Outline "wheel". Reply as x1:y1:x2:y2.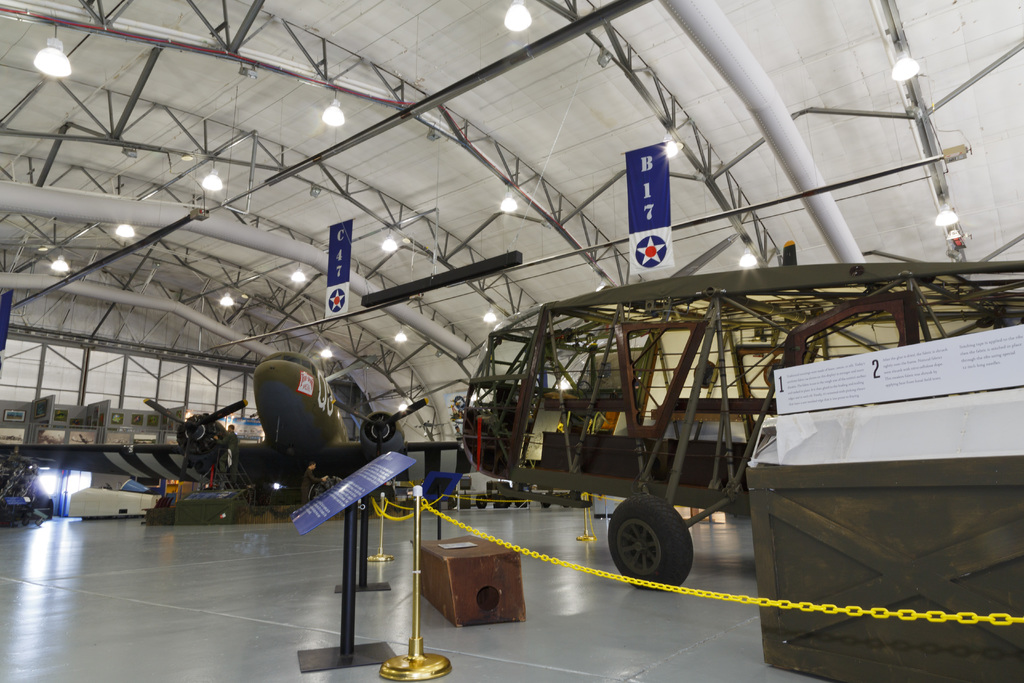
576:383:592:397.
